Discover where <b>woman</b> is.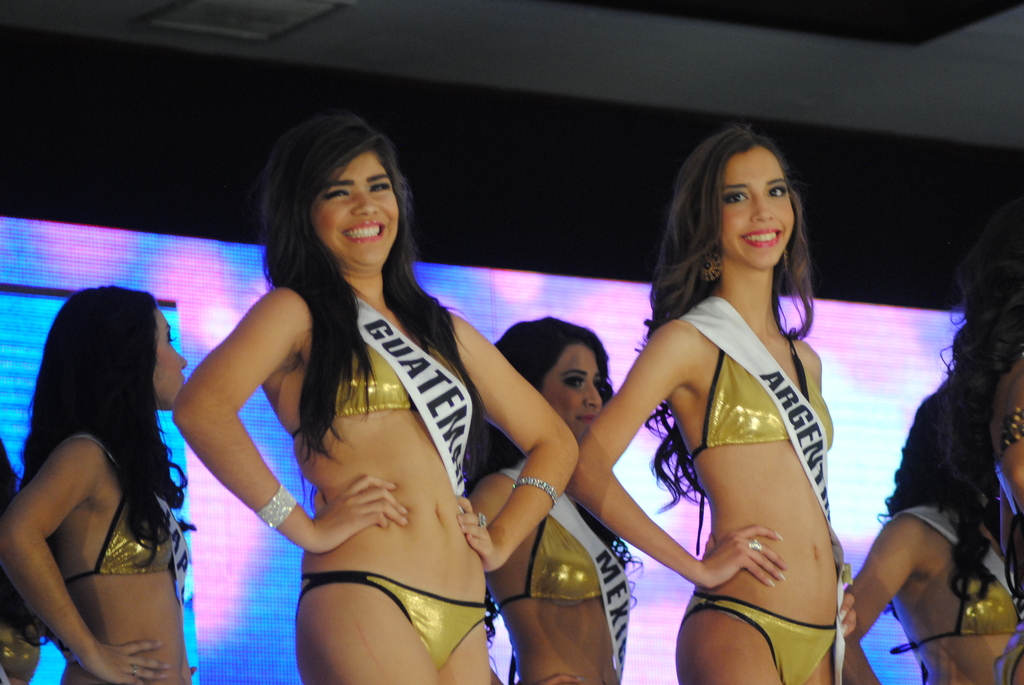
Discovered at Rect(842, 249, 1023, 684).
